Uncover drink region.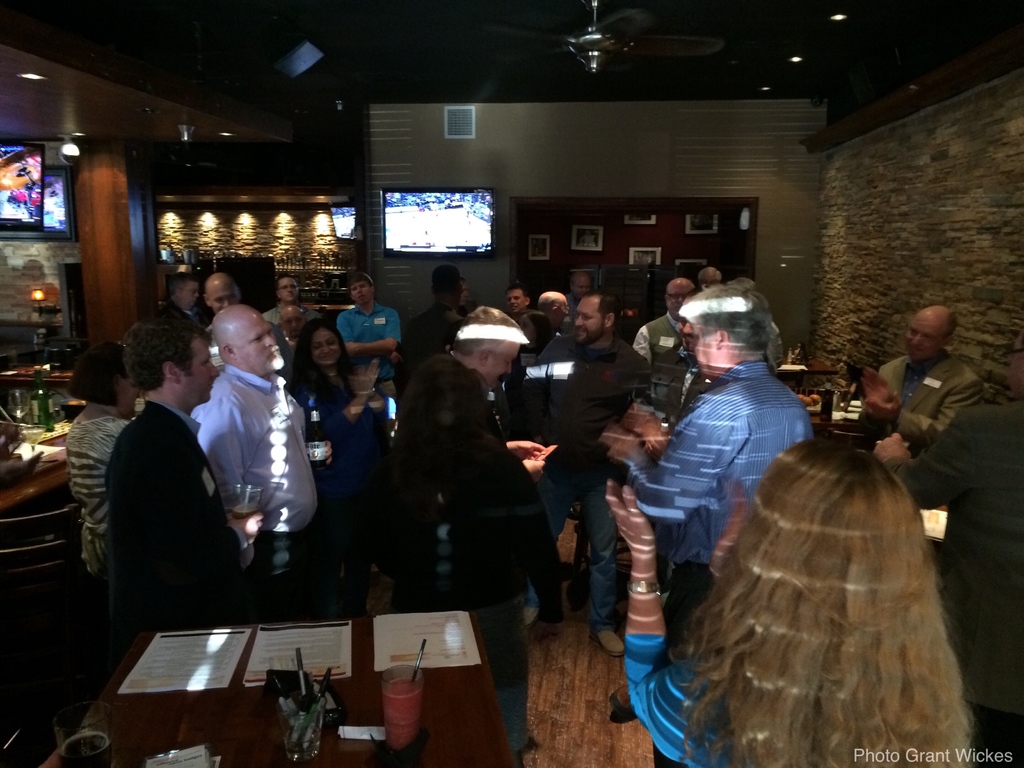
Uncovered: {"x1": 378, "y1": 677, "x2": 422, "y2": 748}.
